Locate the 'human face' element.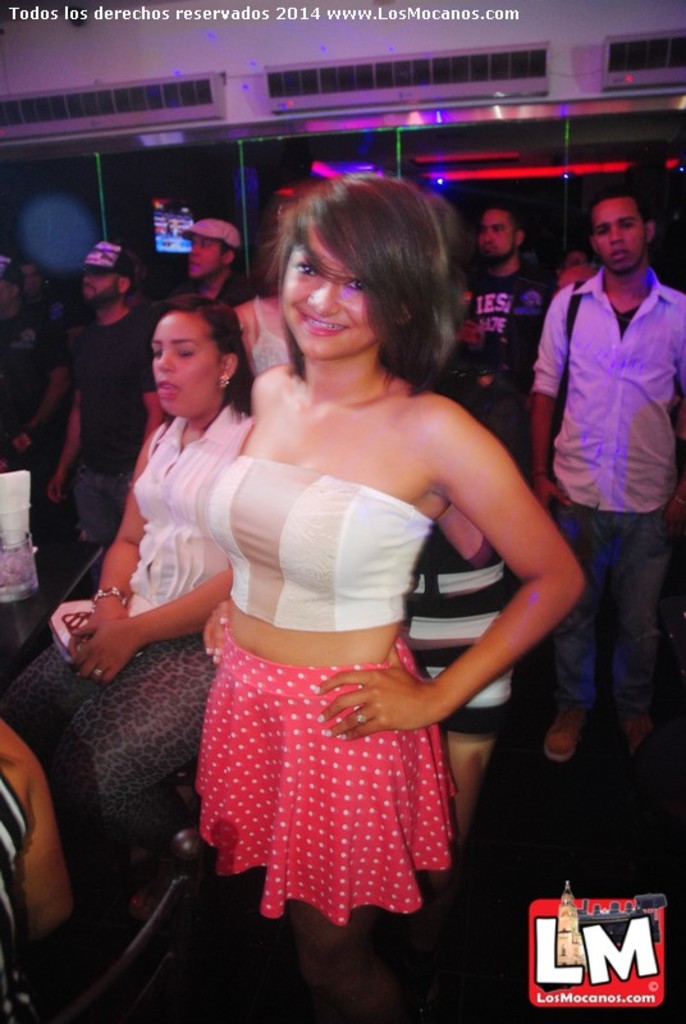
Element bbox: [x1=152, y1=311, x2=220, y2=411].
